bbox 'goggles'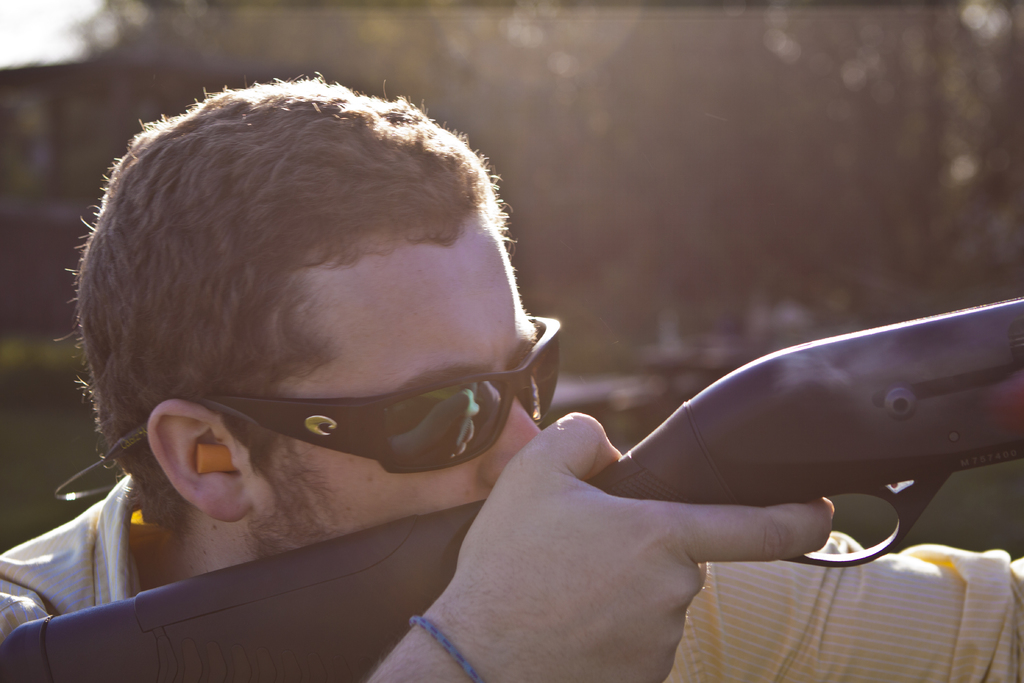
region(125, 315, 561, 471)
